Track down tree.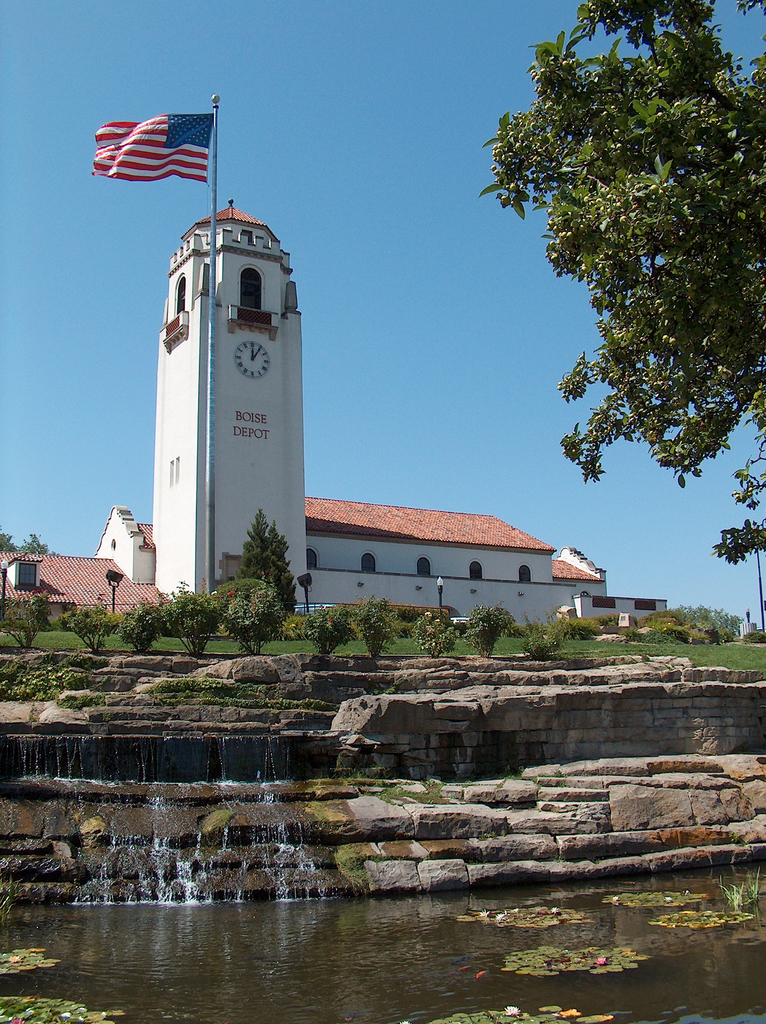
Tracked to bbox=(717, 521, 765, 636).
